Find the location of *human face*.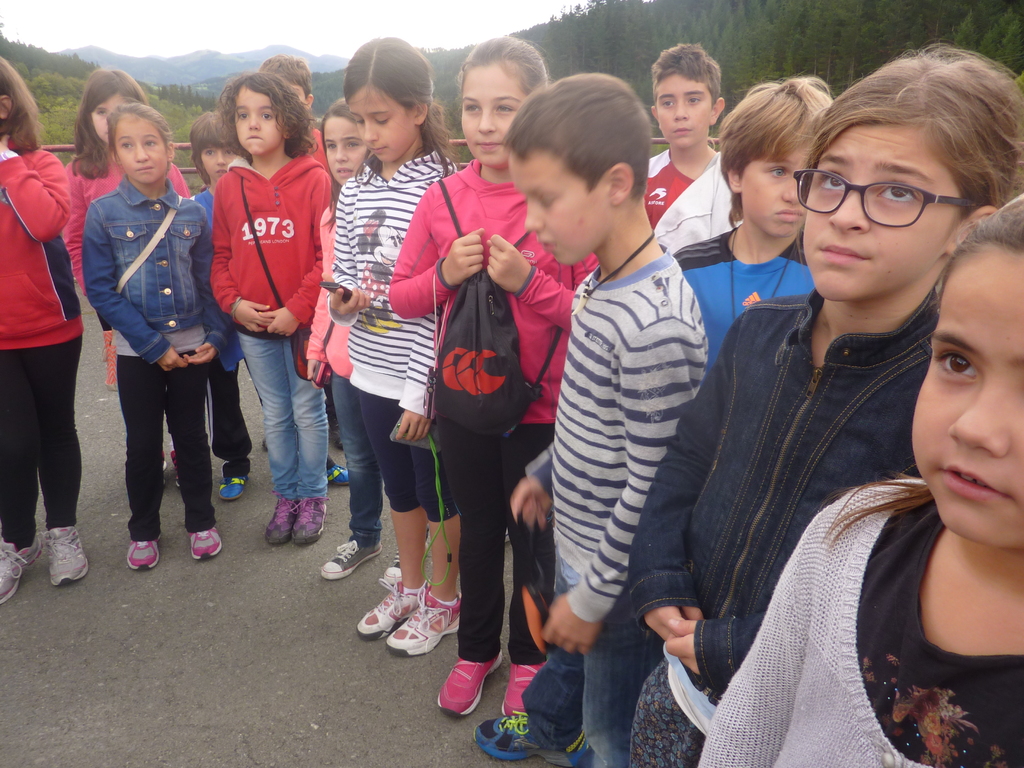
Location: 117,116,172,186.
